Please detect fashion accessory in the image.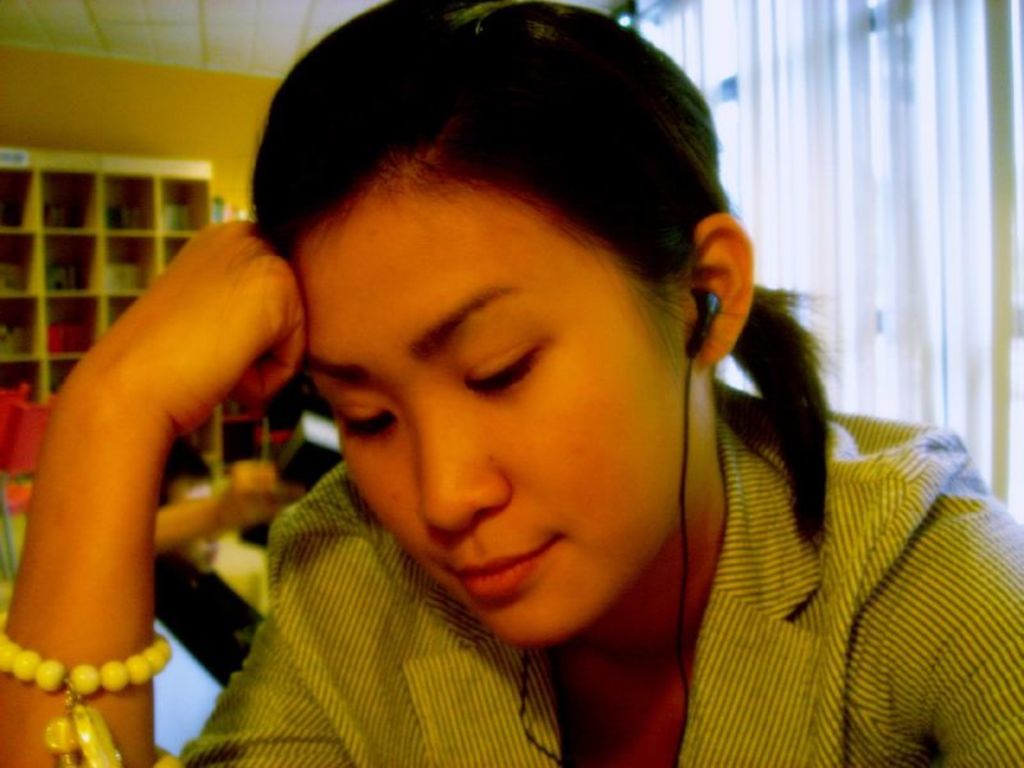
(0, 626, 174, 767).
